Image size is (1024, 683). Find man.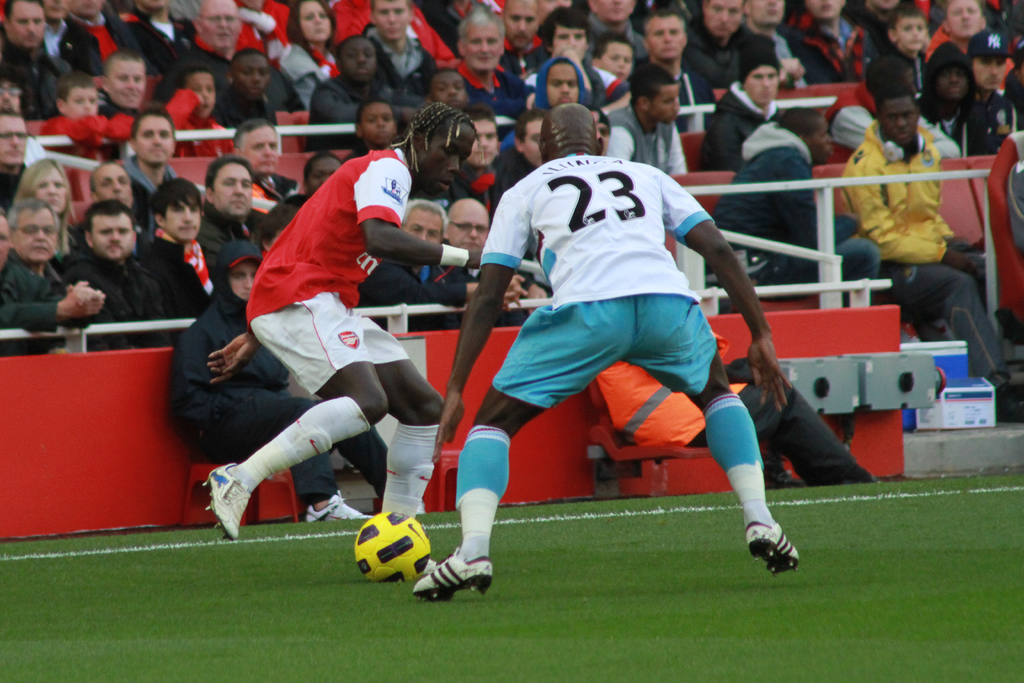
{"left": 0, "top": 111, "right": 43, "bottom": 209}.
